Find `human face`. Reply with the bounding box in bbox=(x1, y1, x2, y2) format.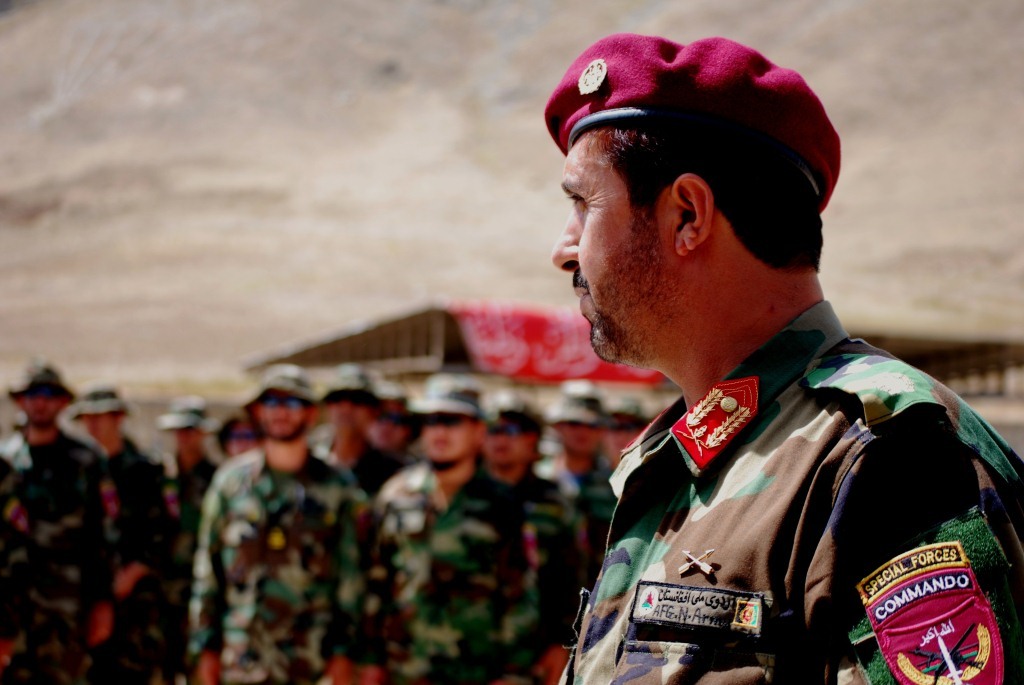
bbox=(422, 418, 471, 464).
